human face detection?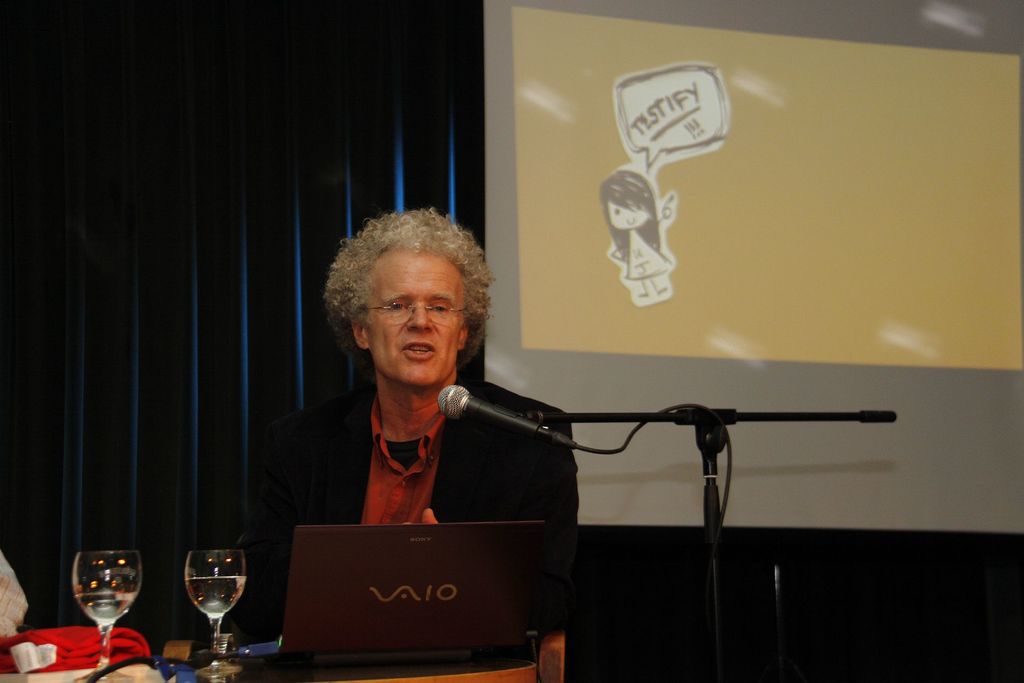
region(604, 188, 655, 233)
